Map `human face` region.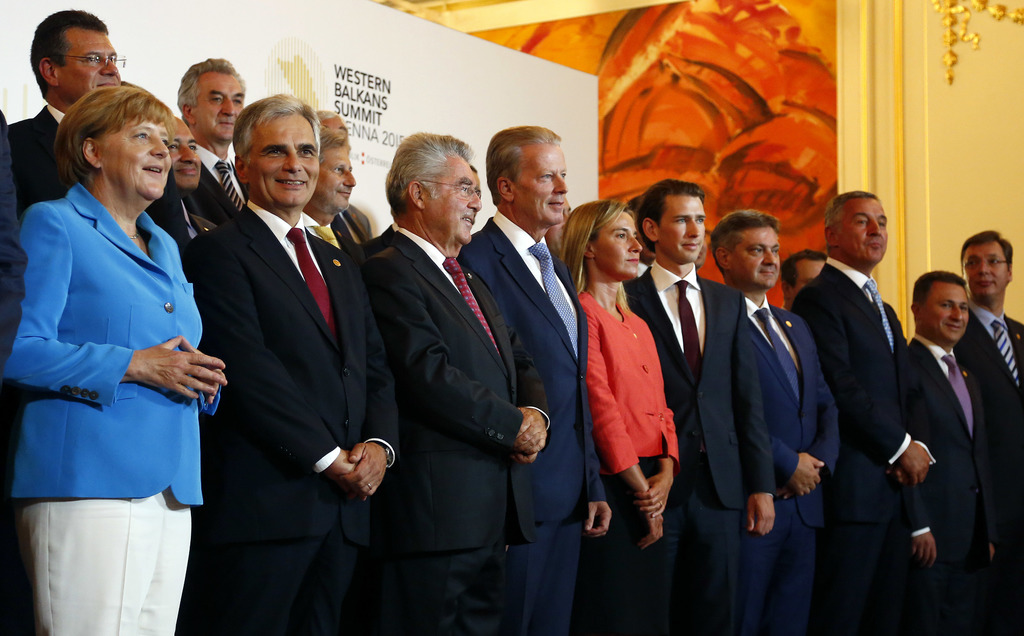
Mapped to (left=728, top=229, right=781, bottom=288).
